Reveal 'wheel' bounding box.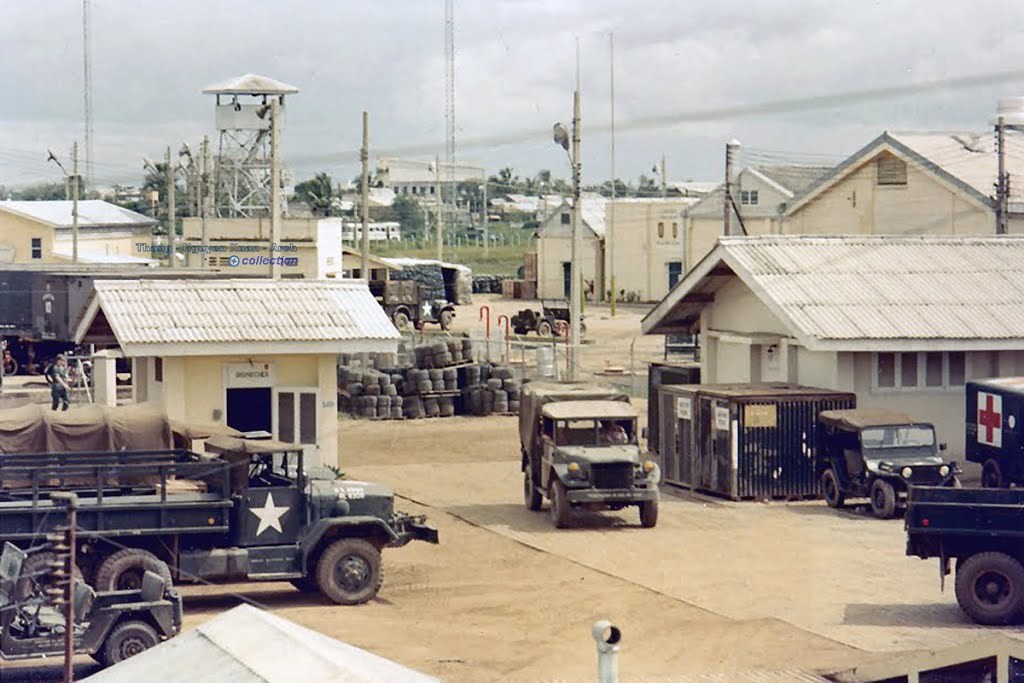
Revealed: <bbox>0, 358, 21, 378</bbox>.
